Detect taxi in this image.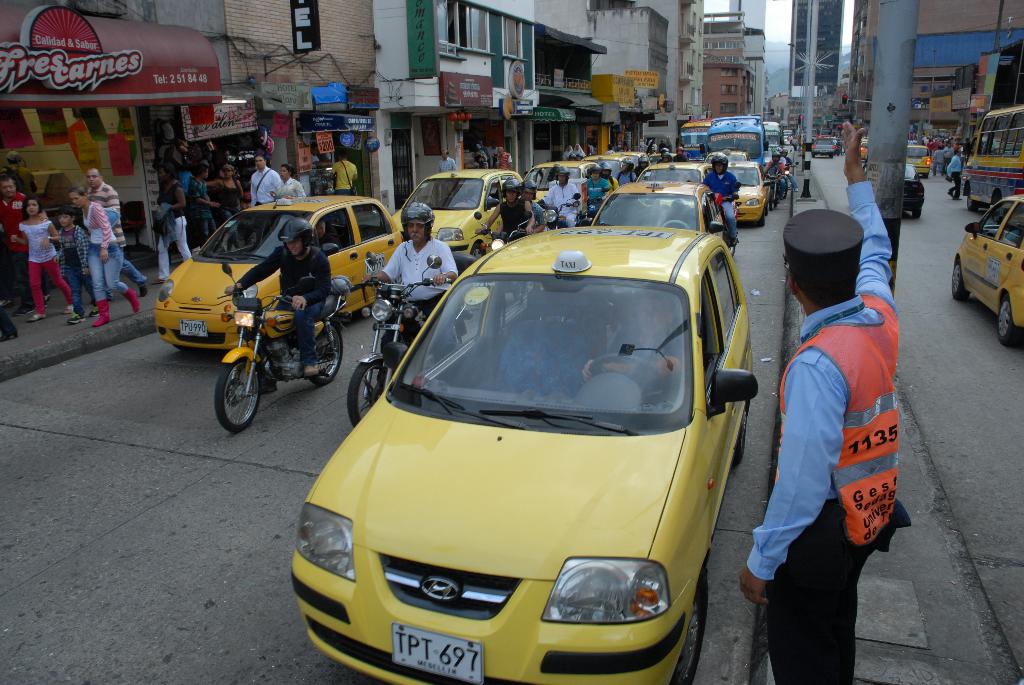
Detection: 910, 142, 934, 185.
